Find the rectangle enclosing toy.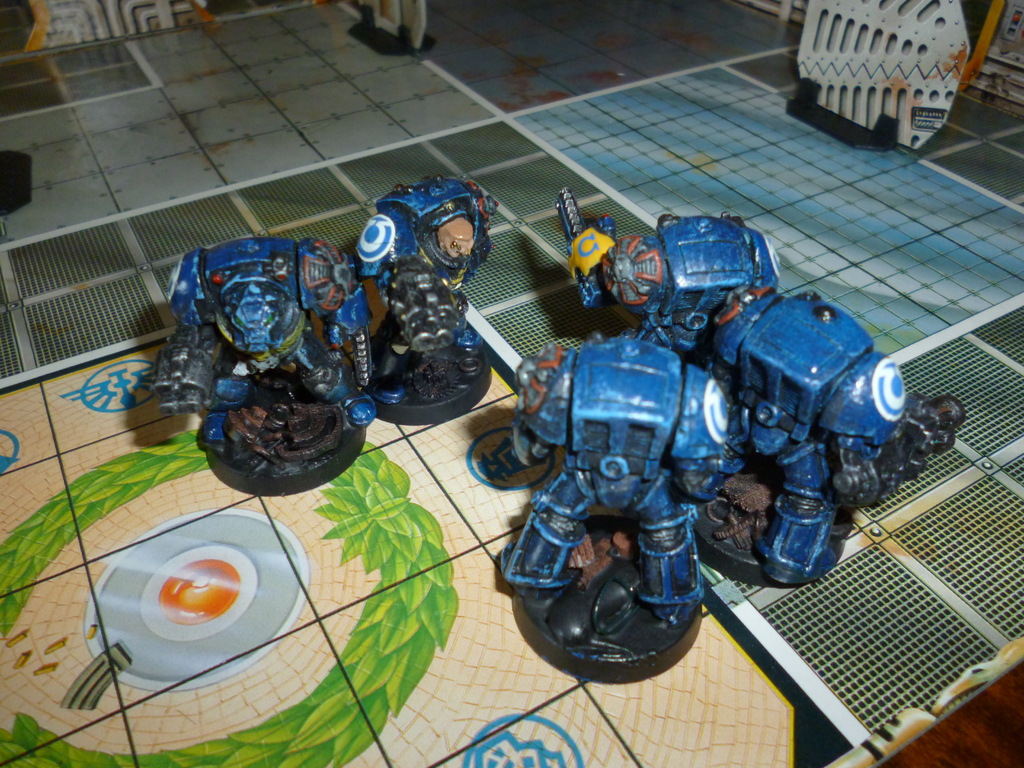
(509, 322, 758, 679).
